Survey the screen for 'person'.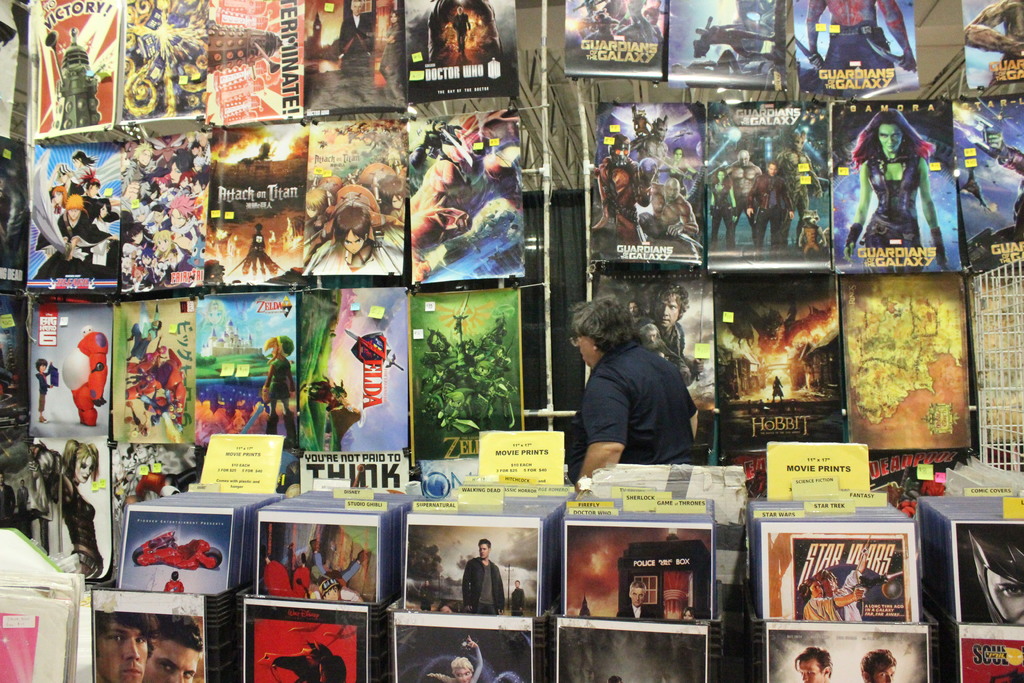
Survey found: [x1=640, y1=322, x2=691, y2=378].
